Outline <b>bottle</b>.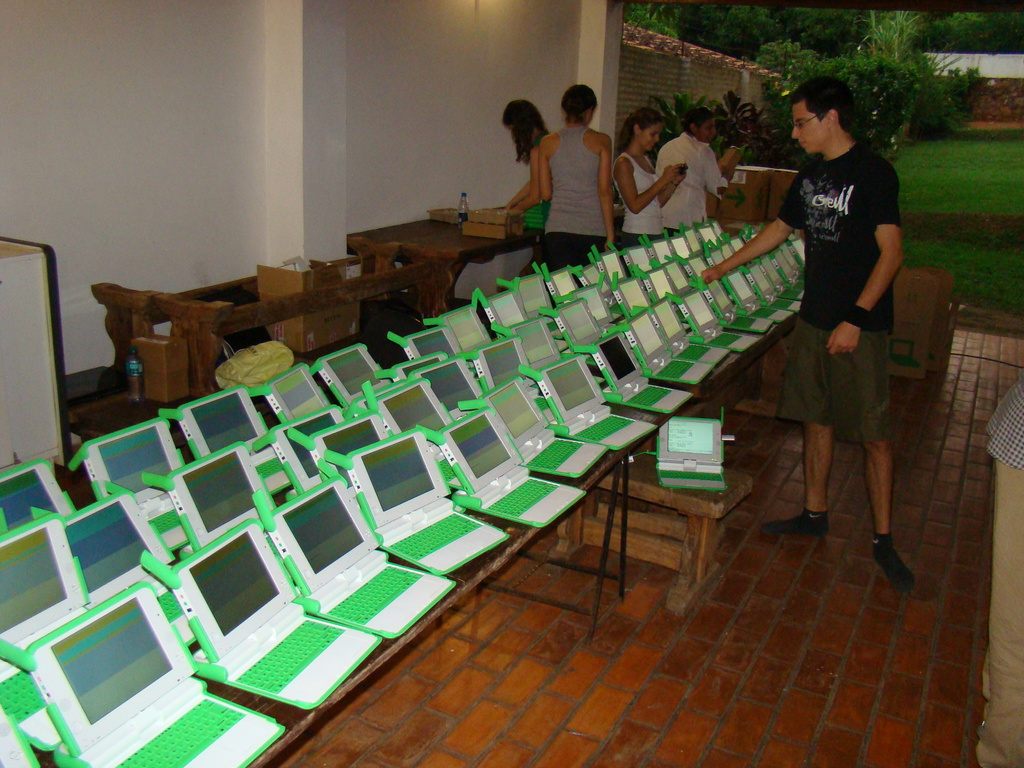
Outline: select_region(125, 344, 141, 400).
